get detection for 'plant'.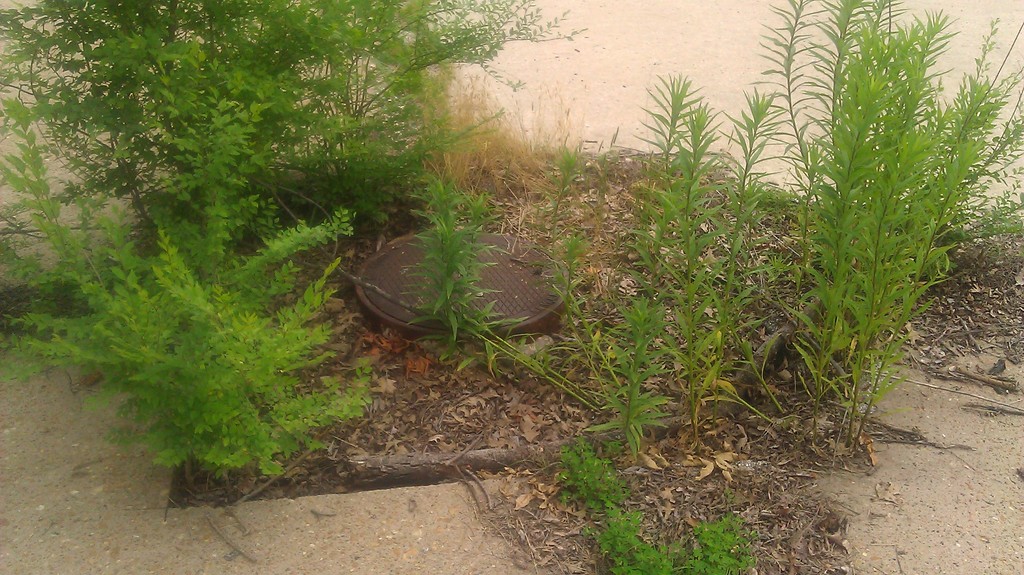
Detection: (x1=409, y1=175, x2=515, y2=355).
